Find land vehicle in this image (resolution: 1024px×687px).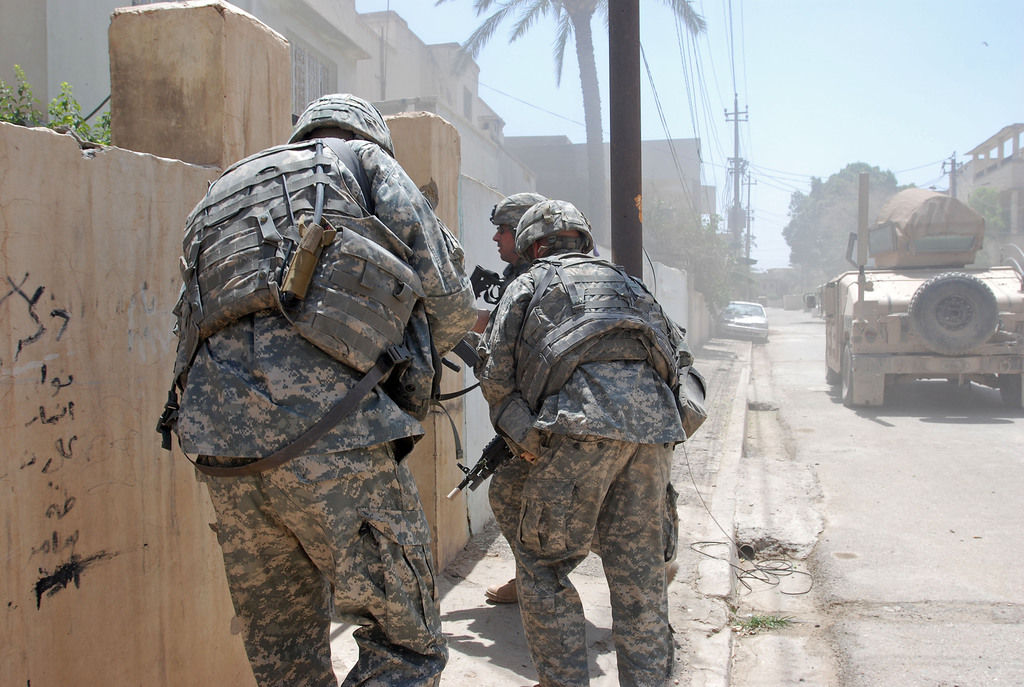
(809,155,1023,413).
